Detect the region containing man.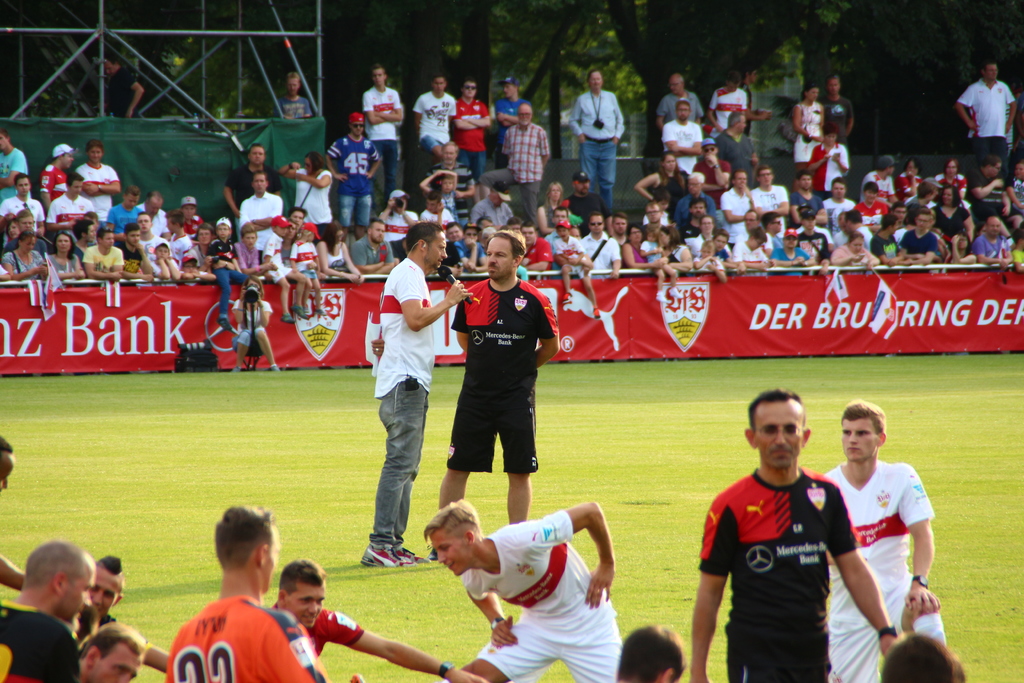
l=236, t=170, r=286, b=266.
